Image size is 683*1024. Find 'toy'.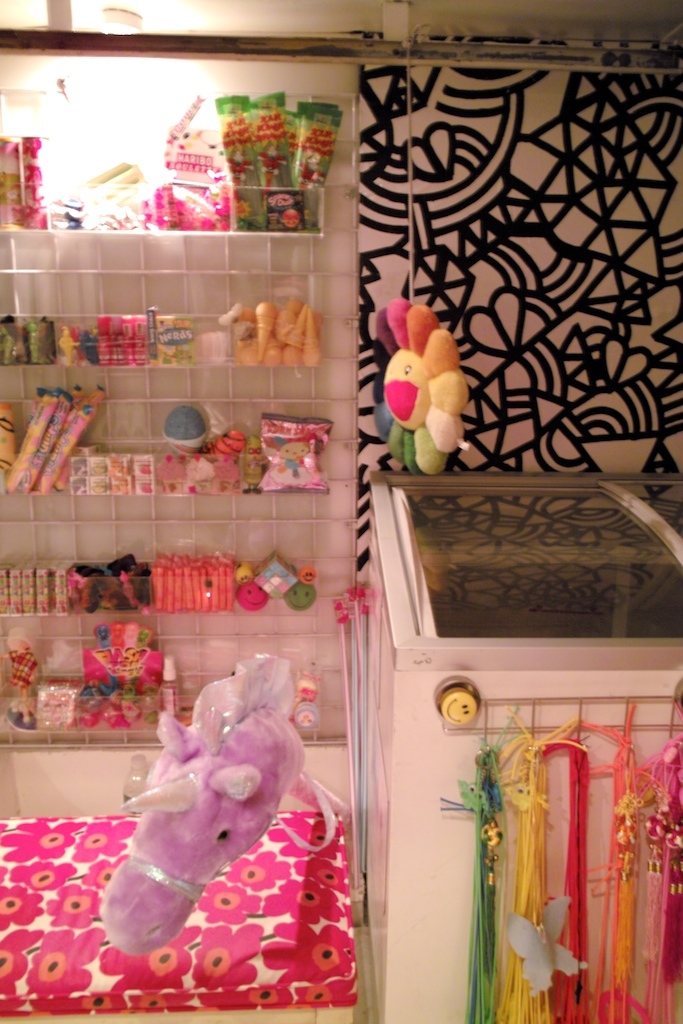
163:403:209:451.
